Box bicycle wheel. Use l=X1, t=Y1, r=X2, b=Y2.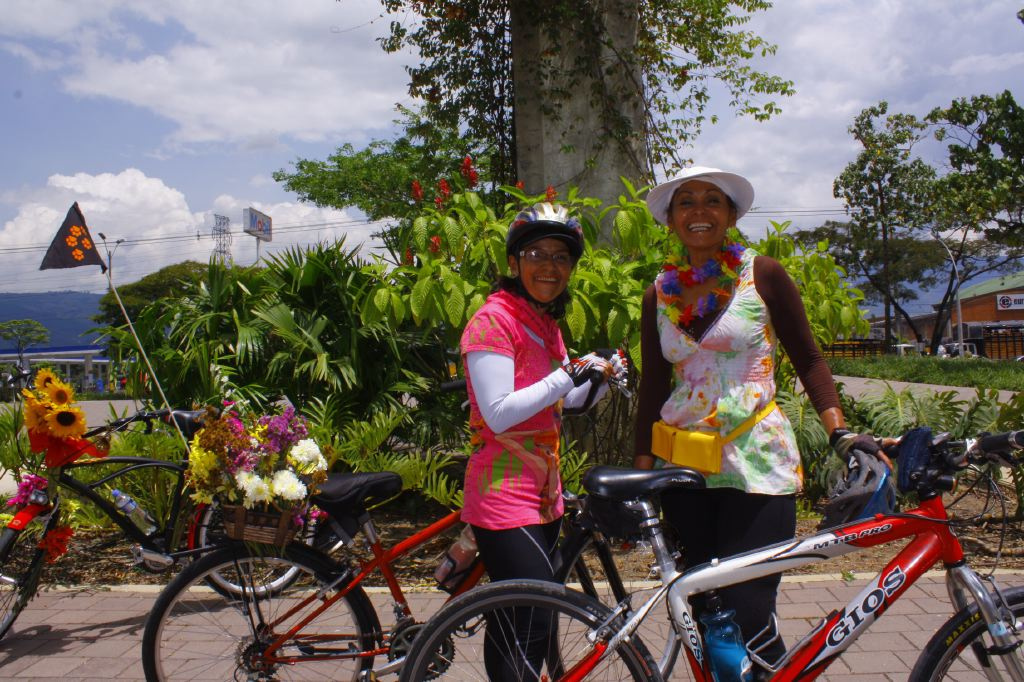
l=907, t=586, r=1023, b=681.
